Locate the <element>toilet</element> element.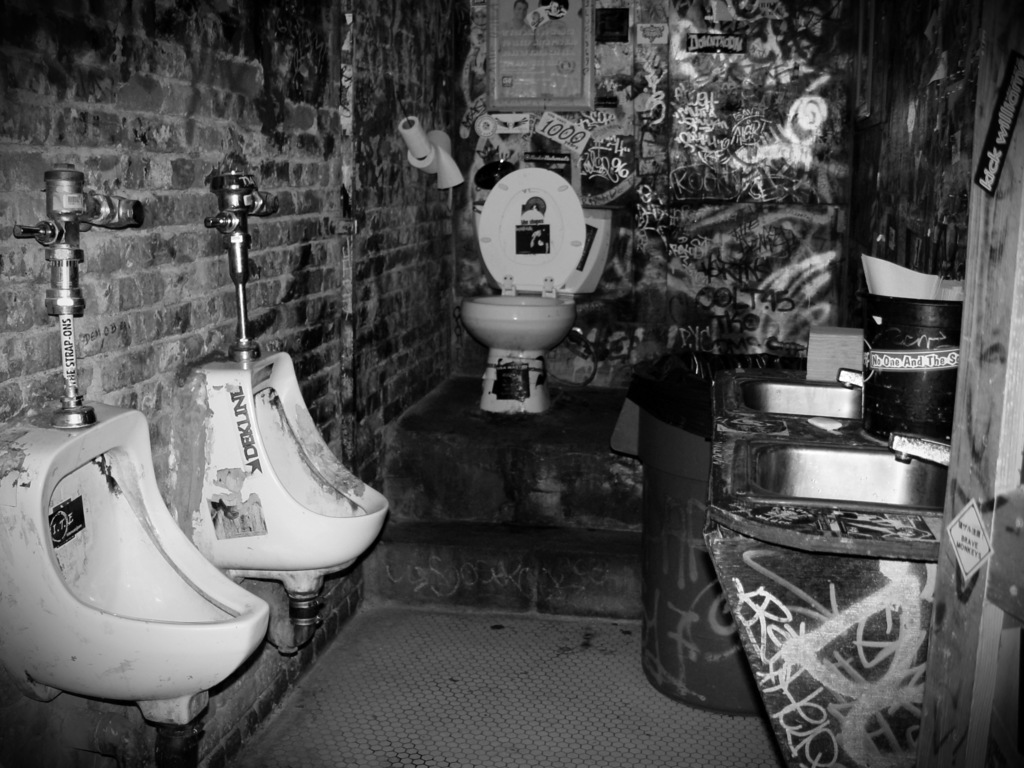
Element bbox: detection(175, 339, 387, 604).
